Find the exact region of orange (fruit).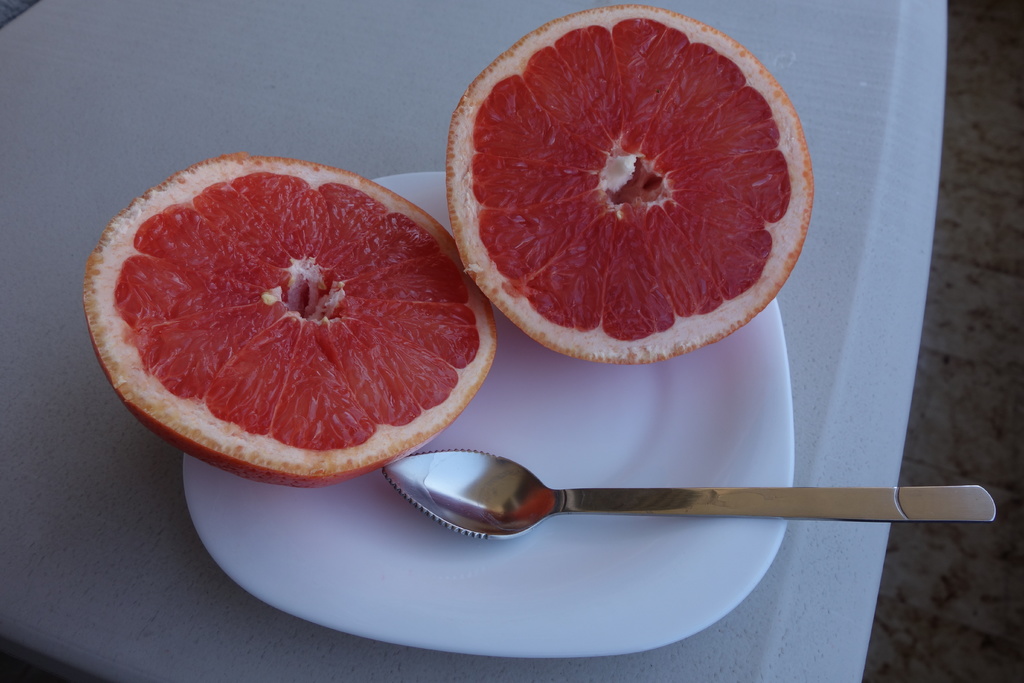
Exact region: <region>78, 151, 494, 489</region>.
